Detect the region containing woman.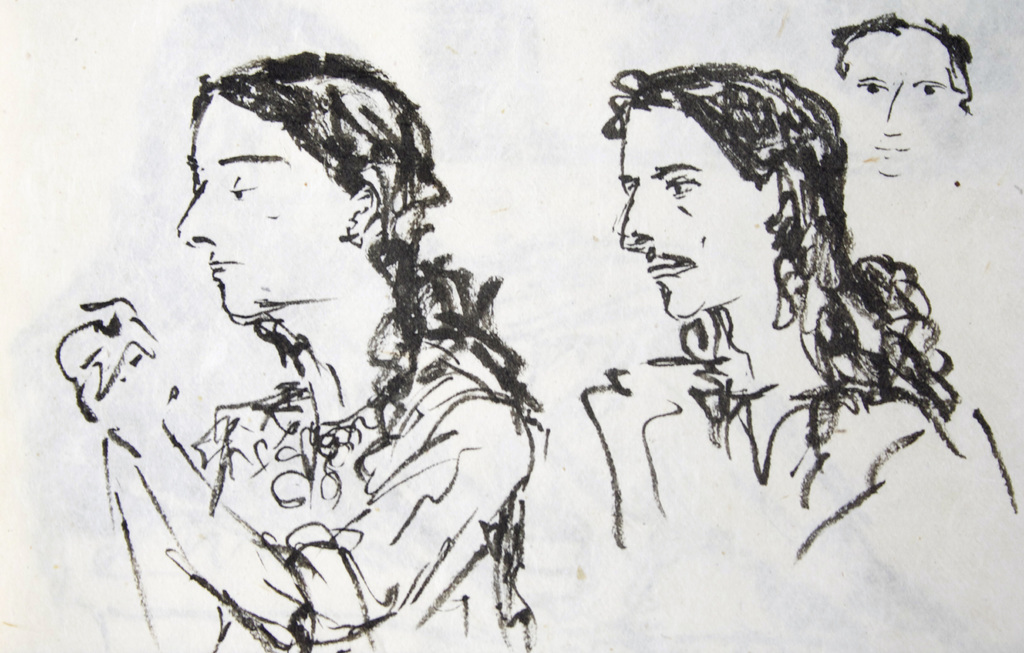
92, 35, 609, 652.
